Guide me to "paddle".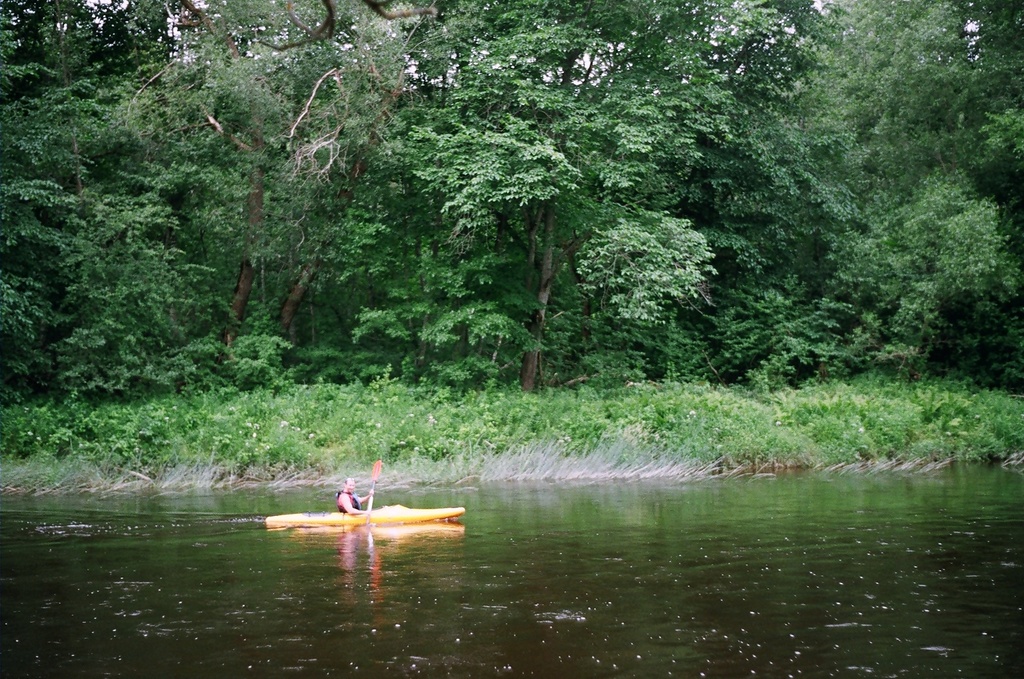
Guidance: {"left": 363, "top": 460, "right": 383, "bottom": 526}.
